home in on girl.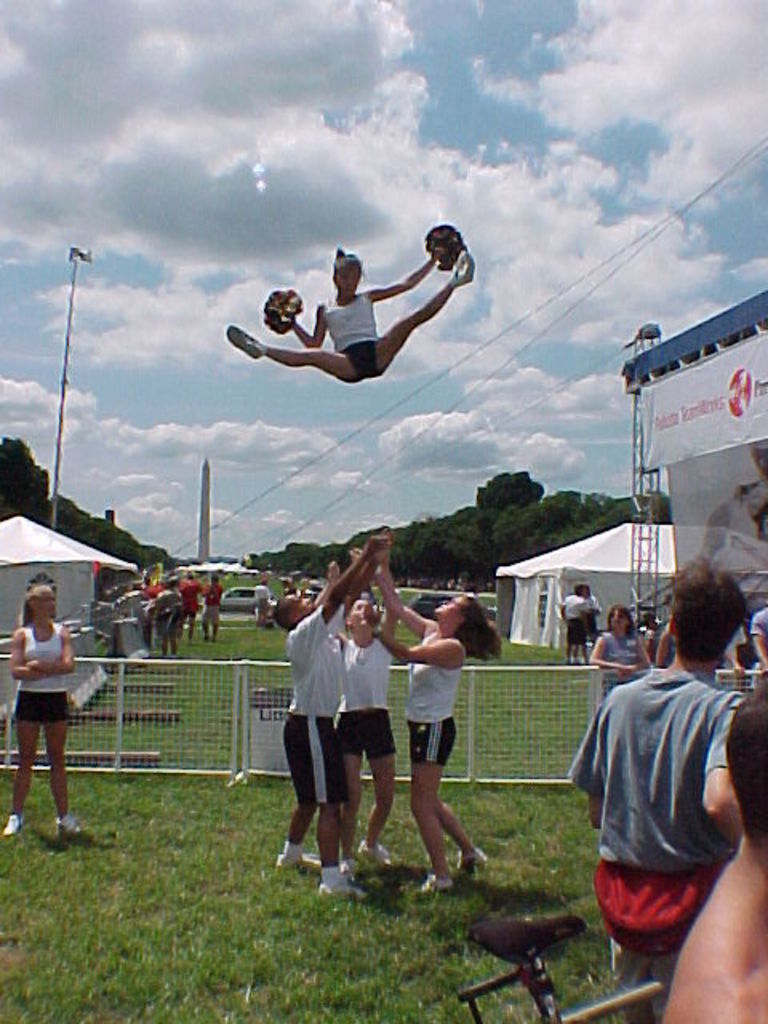
Homed in at 227/242/474/379.
